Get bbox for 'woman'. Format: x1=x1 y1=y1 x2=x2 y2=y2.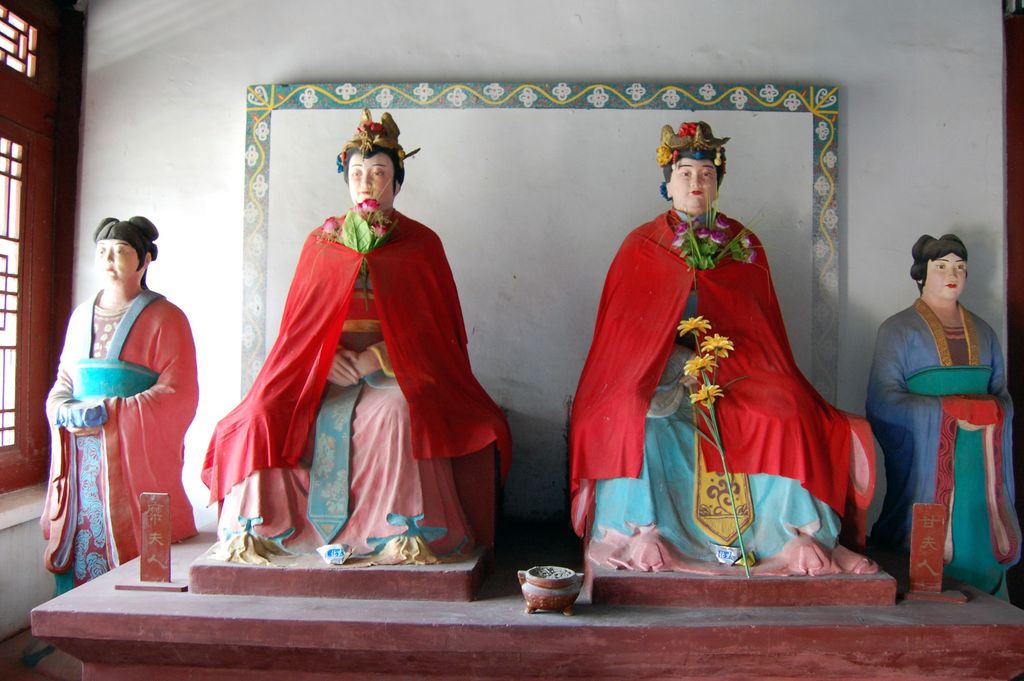
x1=554 y1=123 x2=849 y2=564.
